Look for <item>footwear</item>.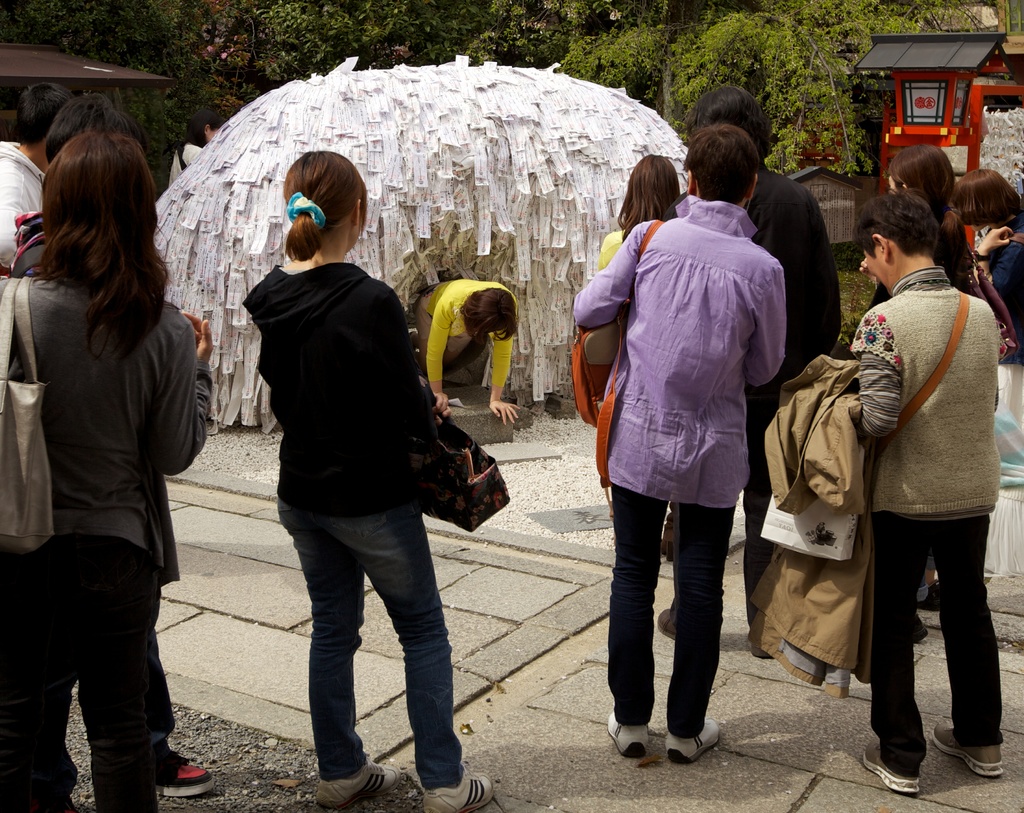
Found: [left=150, top=739, right=216, bottom=801].
